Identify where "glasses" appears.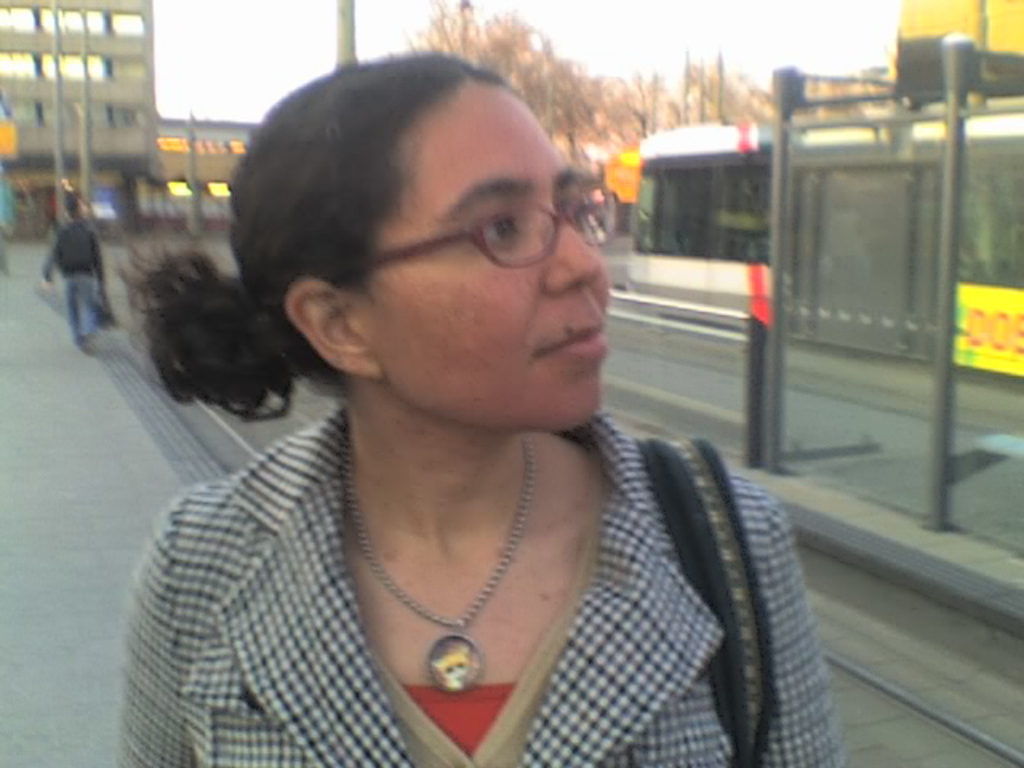
Appears at 296,187,618,285.
